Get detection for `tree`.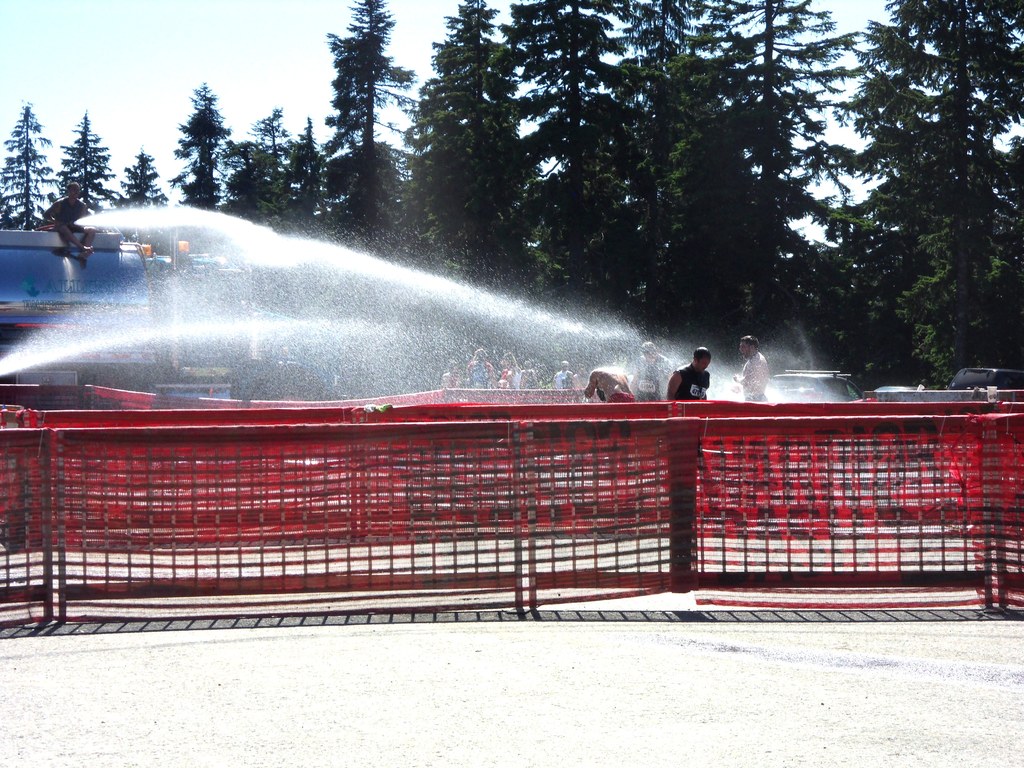
Detection: x1=219 y1=106 x2=333 y2=240.
